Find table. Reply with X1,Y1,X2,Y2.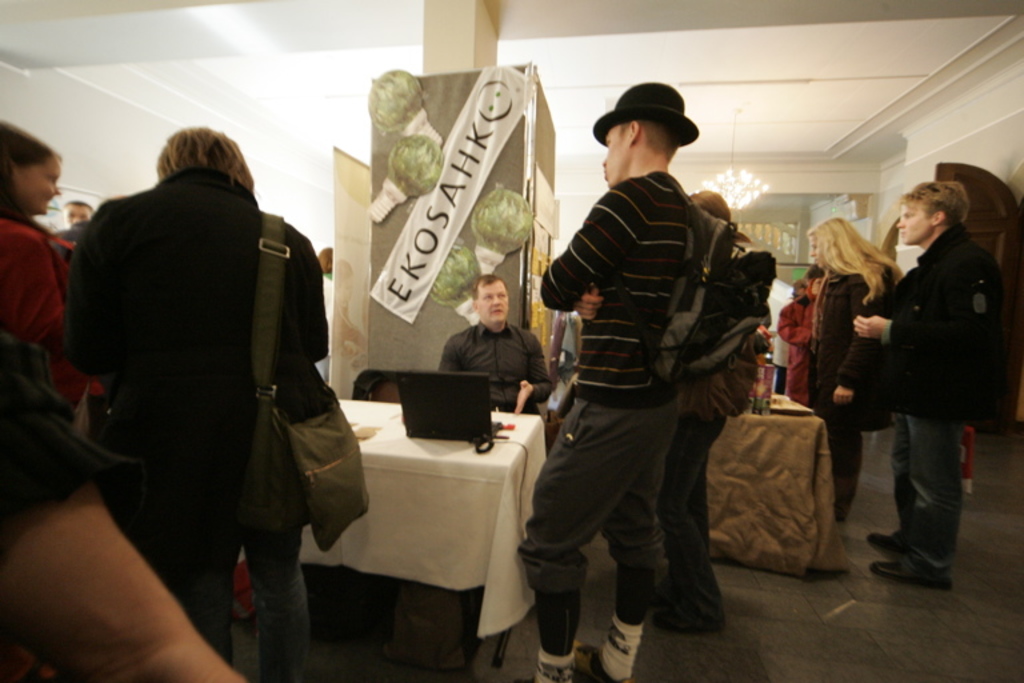
289,360,560,679.
